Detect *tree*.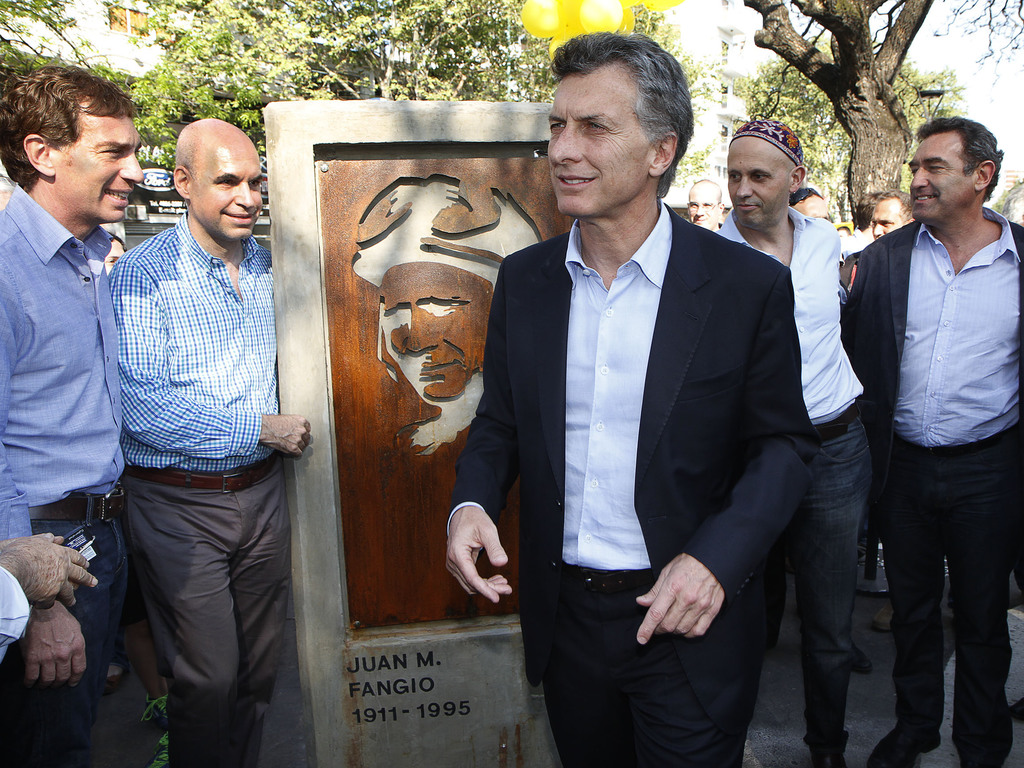
Detected at 735, 0, 1023, 238.
